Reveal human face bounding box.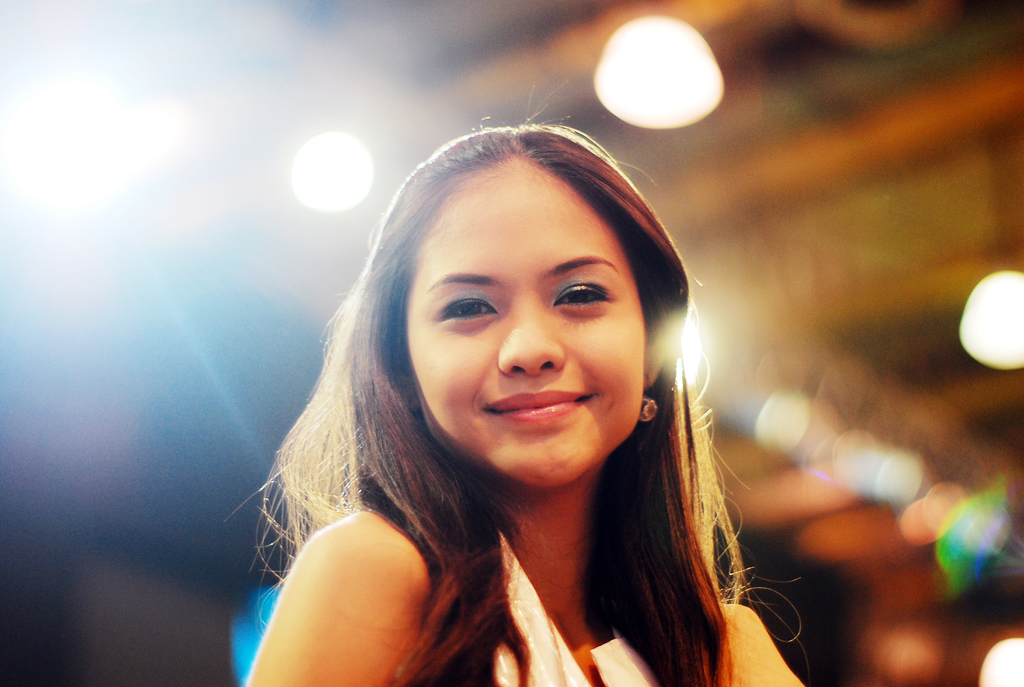
Revealed: select_region(413, 155, 643, 488).
